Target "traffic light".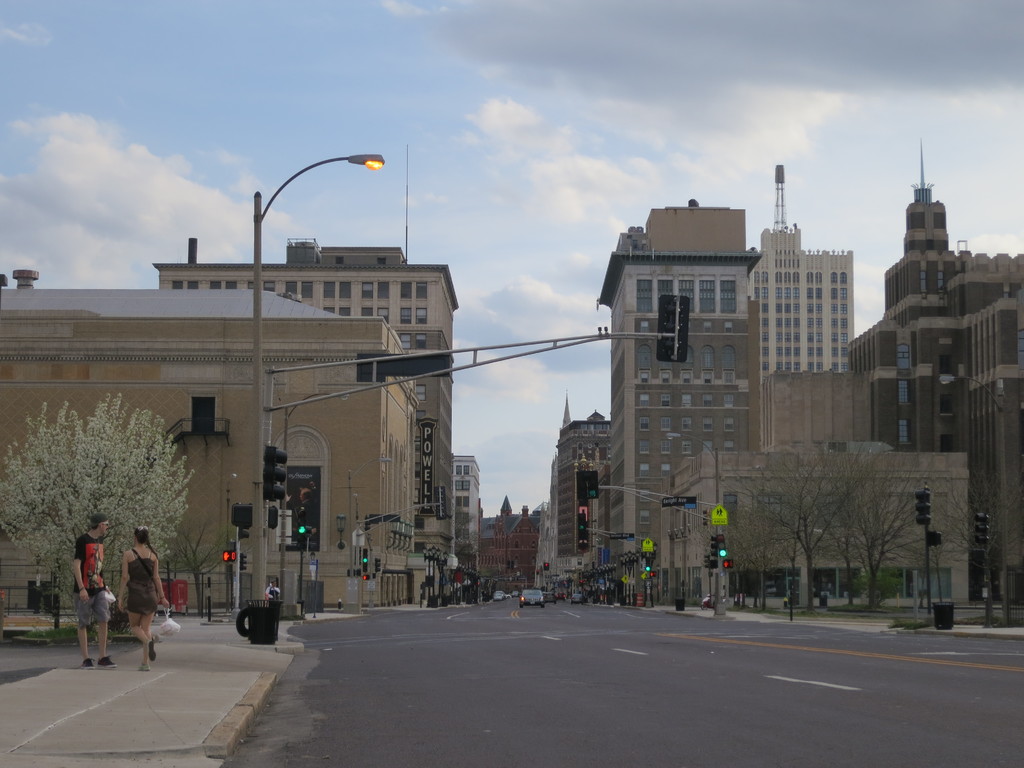
Target region: locate(543, 563, 550, 571).
